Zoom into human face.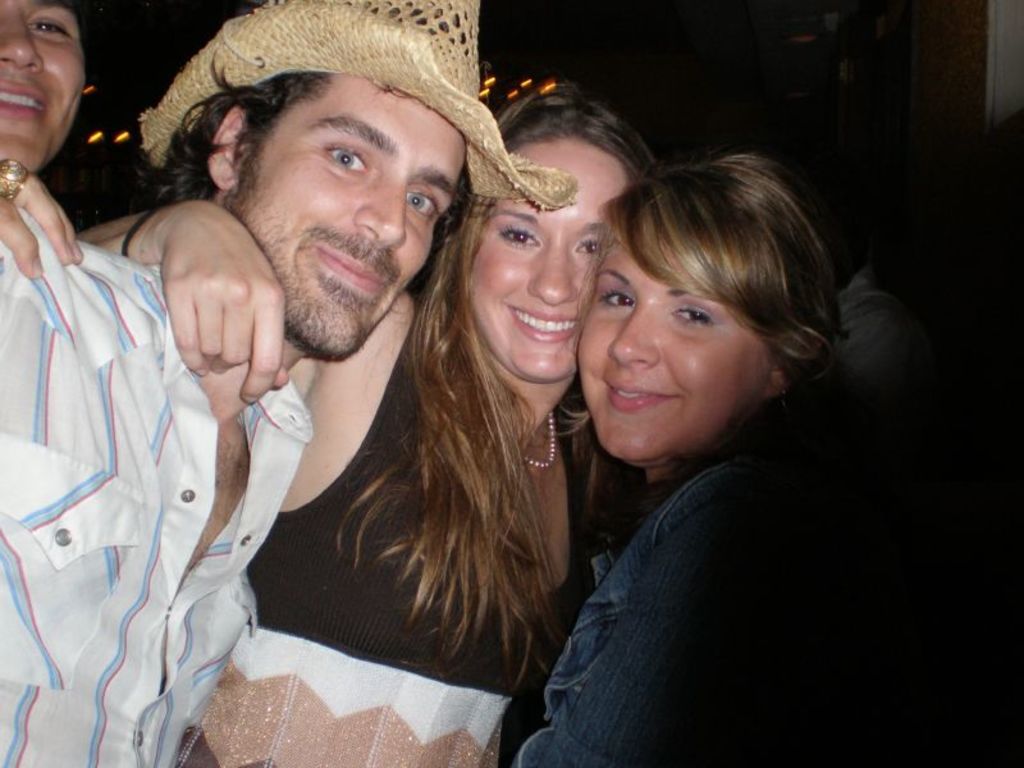
Zoom target: (232,73,465,365).
